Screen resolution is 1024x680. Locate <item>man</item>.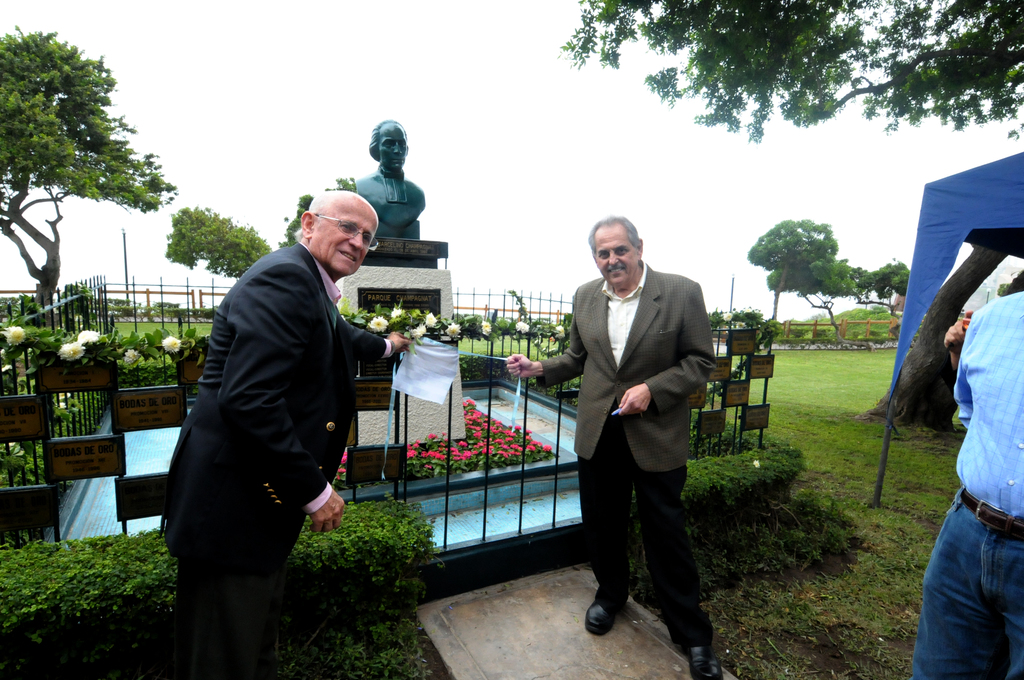
{"left": 168, "top": 172, "right": 401, "bottom": 651}.
